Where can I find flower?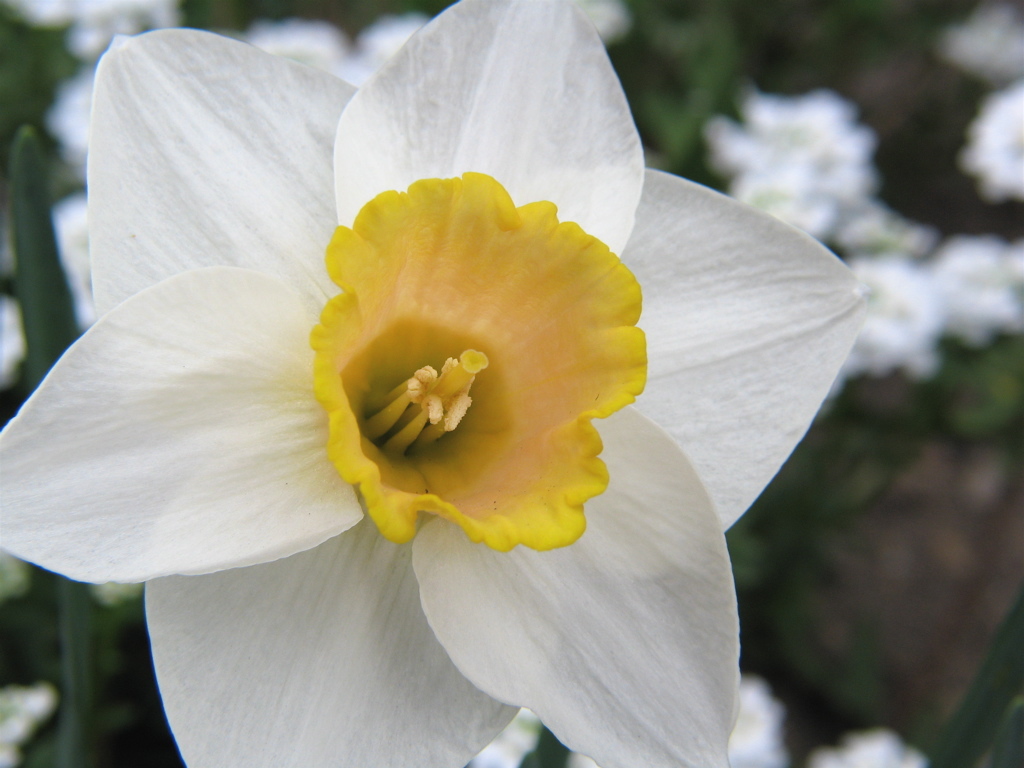
You can find it at x1=812, y1=729, x2=932, y2=767.
